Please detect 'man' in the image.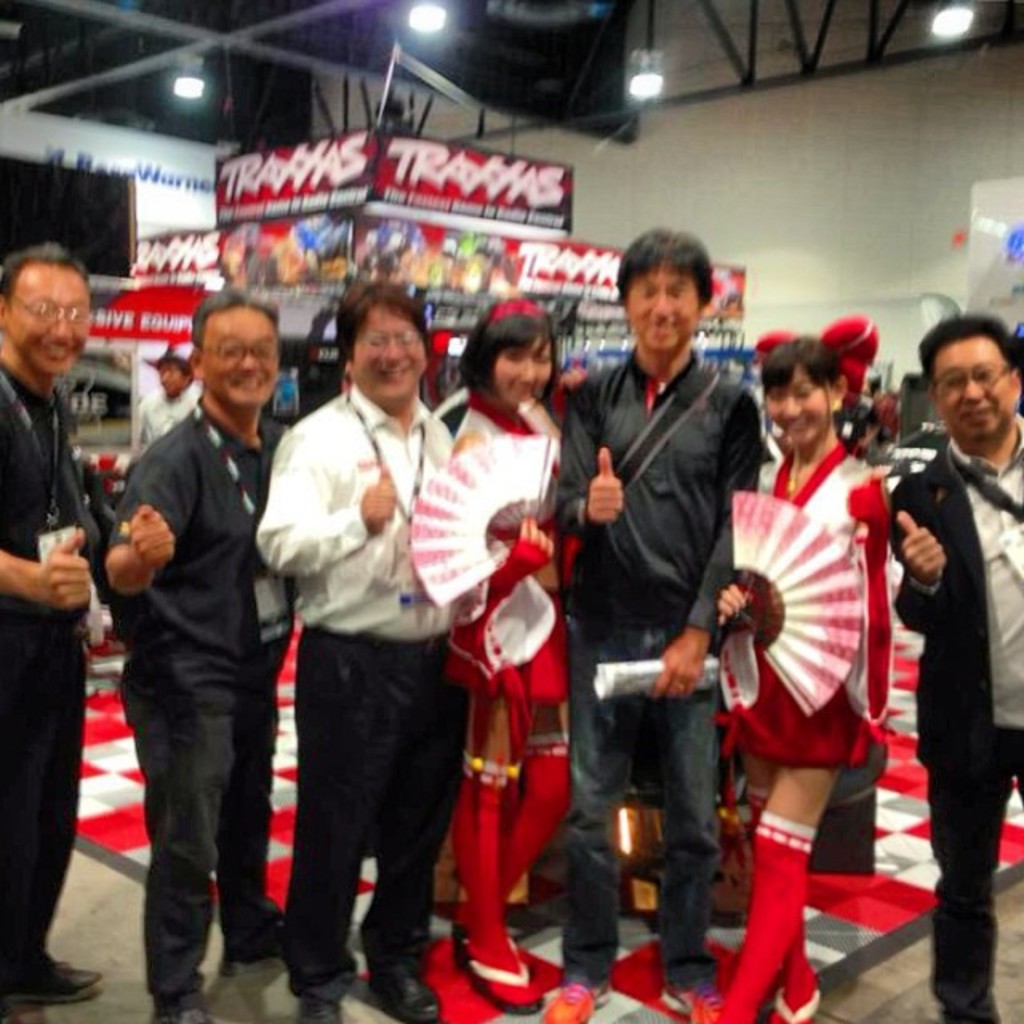
x1=885, y1=309, x2=1022, y2=1022.
